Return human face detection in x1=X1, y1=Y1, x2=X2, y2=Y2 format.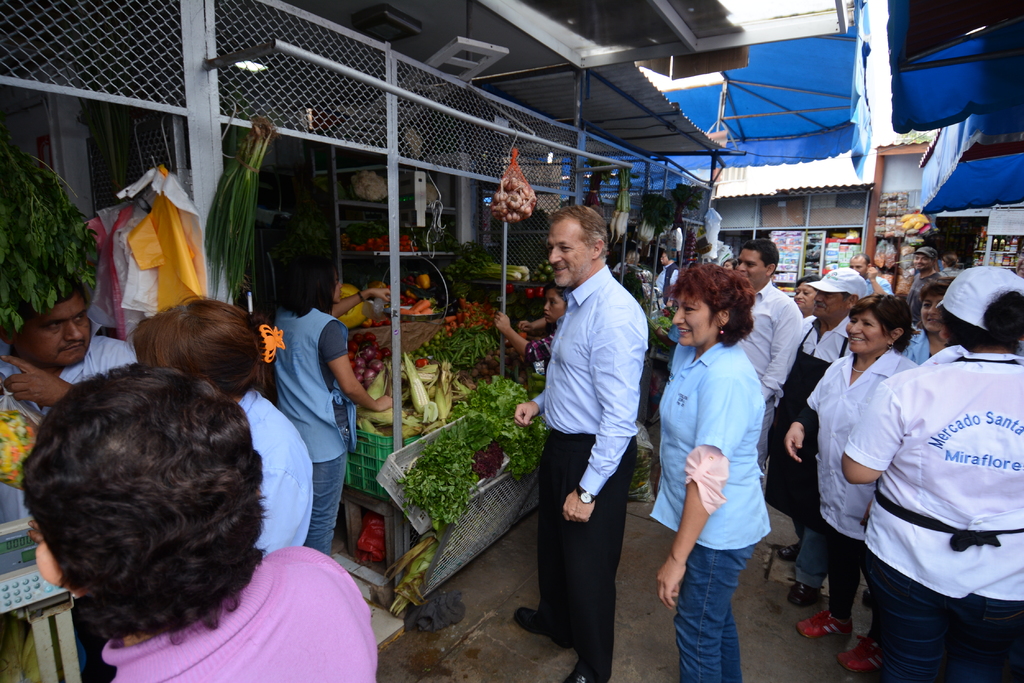
x1=813, y1=291, x2=846, y2=316.
